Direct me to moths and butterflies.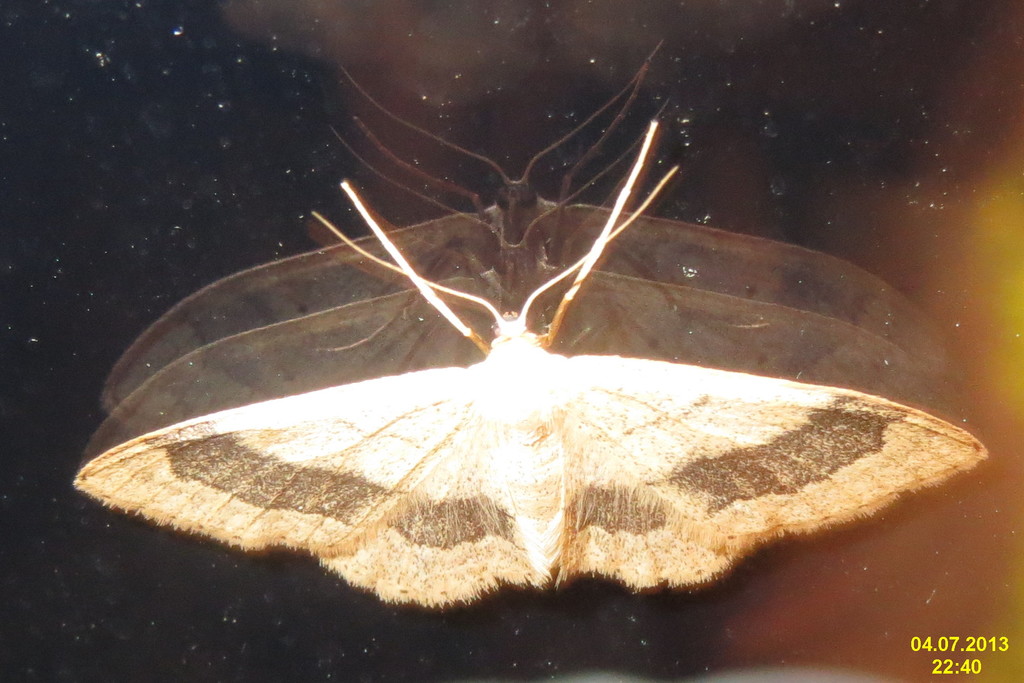
Direction: box=[71, 119, 989, 612].
